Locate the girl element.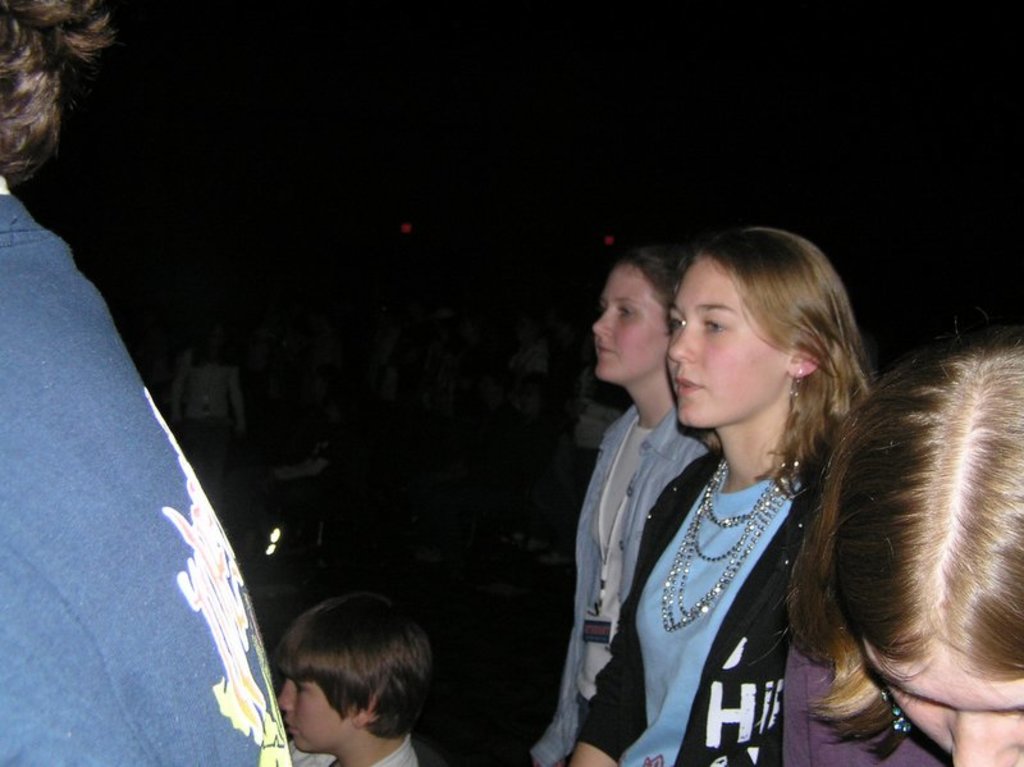
Element bbox: (772,327,1023,764).
